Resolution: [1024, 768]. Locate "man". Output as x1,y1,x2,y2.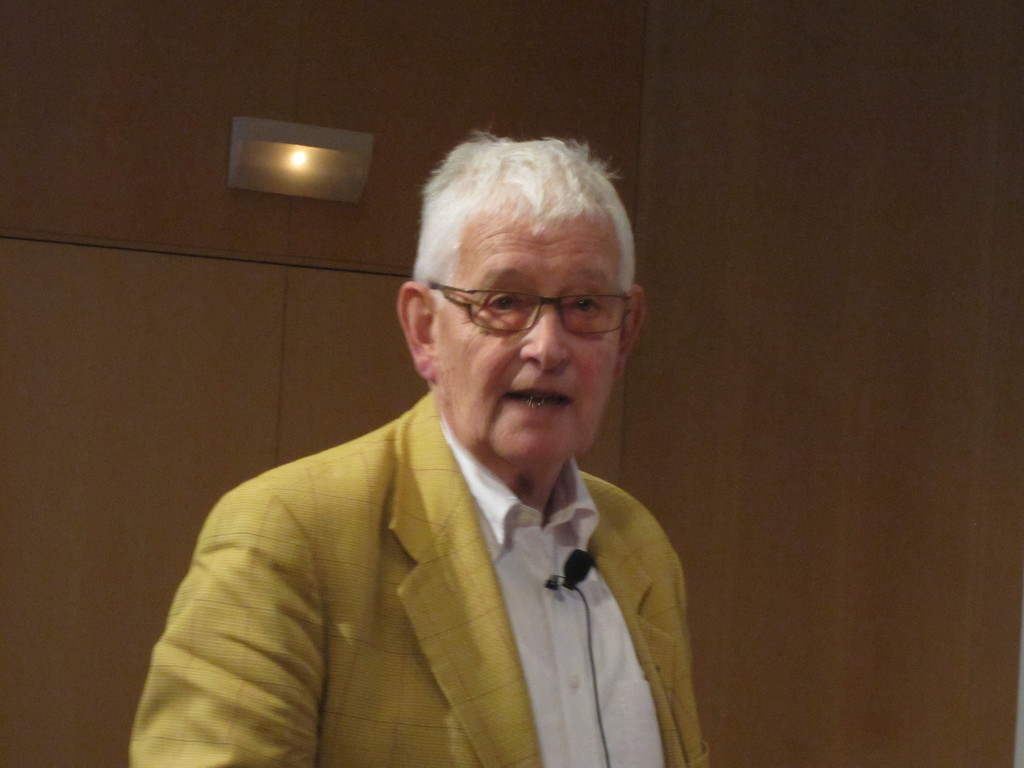
127,138,748,760.
